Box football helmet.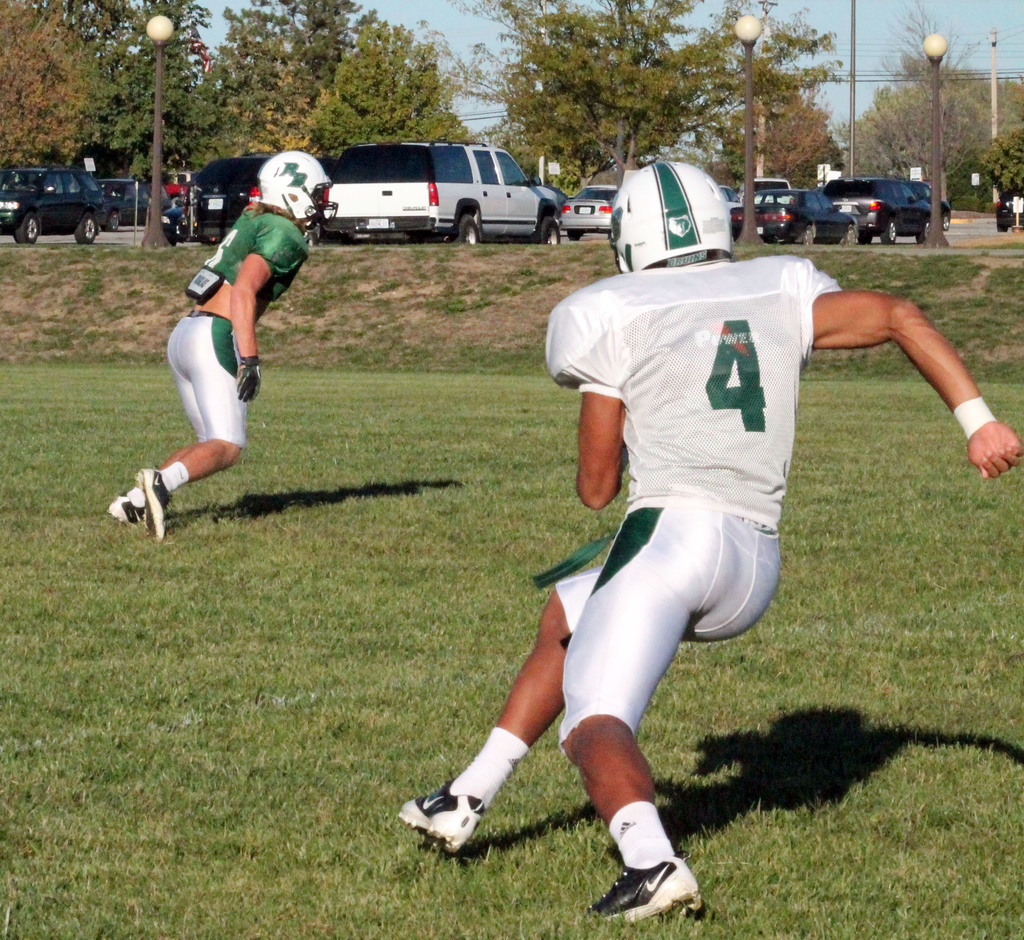
(left=618, top=155, right=735, bottom=270).
